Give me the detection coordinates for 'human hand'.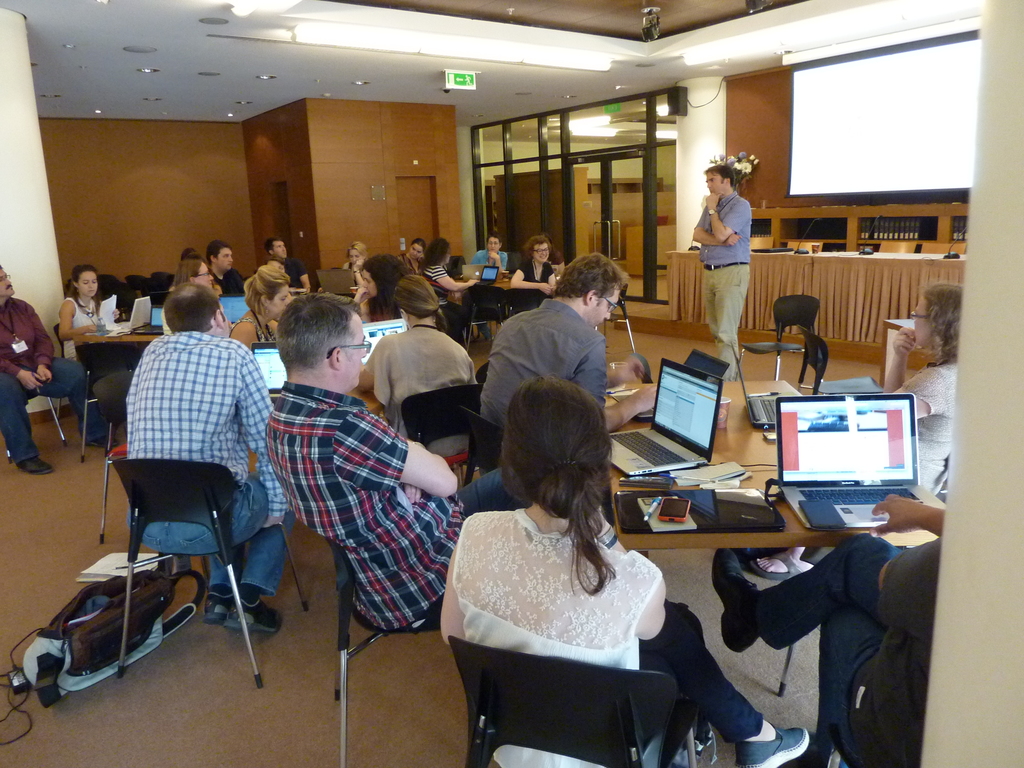
(left=538, top=282, right=554, bottom=296).
